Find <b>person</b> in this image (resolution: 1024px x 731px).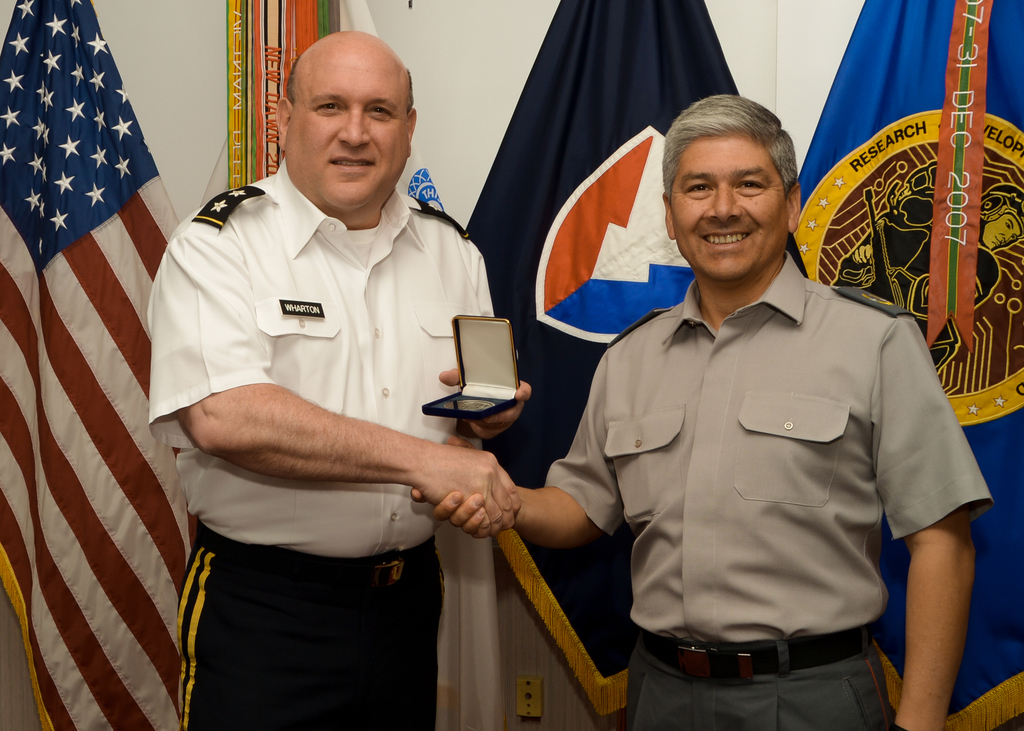
[148,35,516,730].
